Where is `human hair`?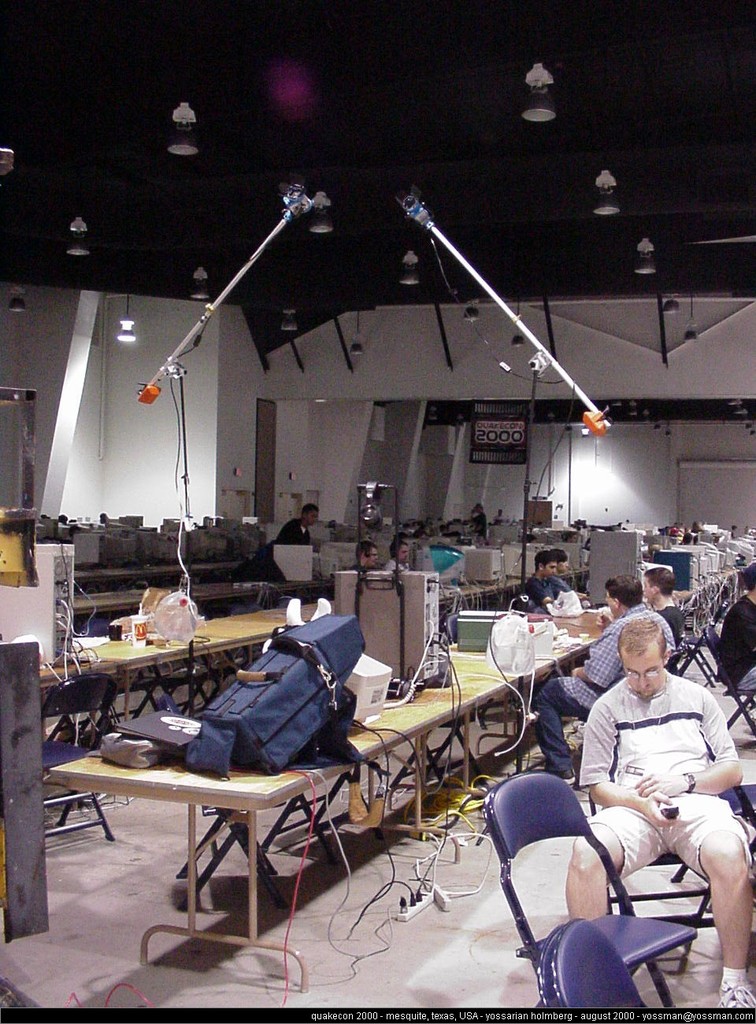
left=643, top=567, right=676, bottom=593.
